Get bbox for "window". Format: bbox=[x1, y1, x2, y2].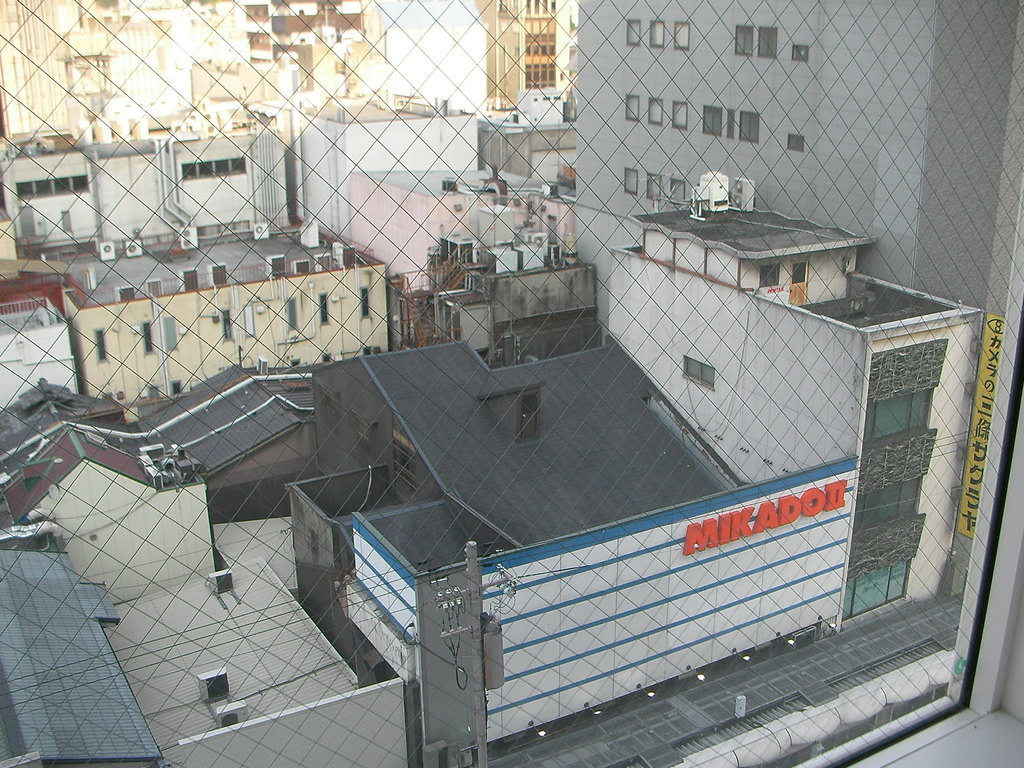
bbox=[289, 356, 296, 367].
